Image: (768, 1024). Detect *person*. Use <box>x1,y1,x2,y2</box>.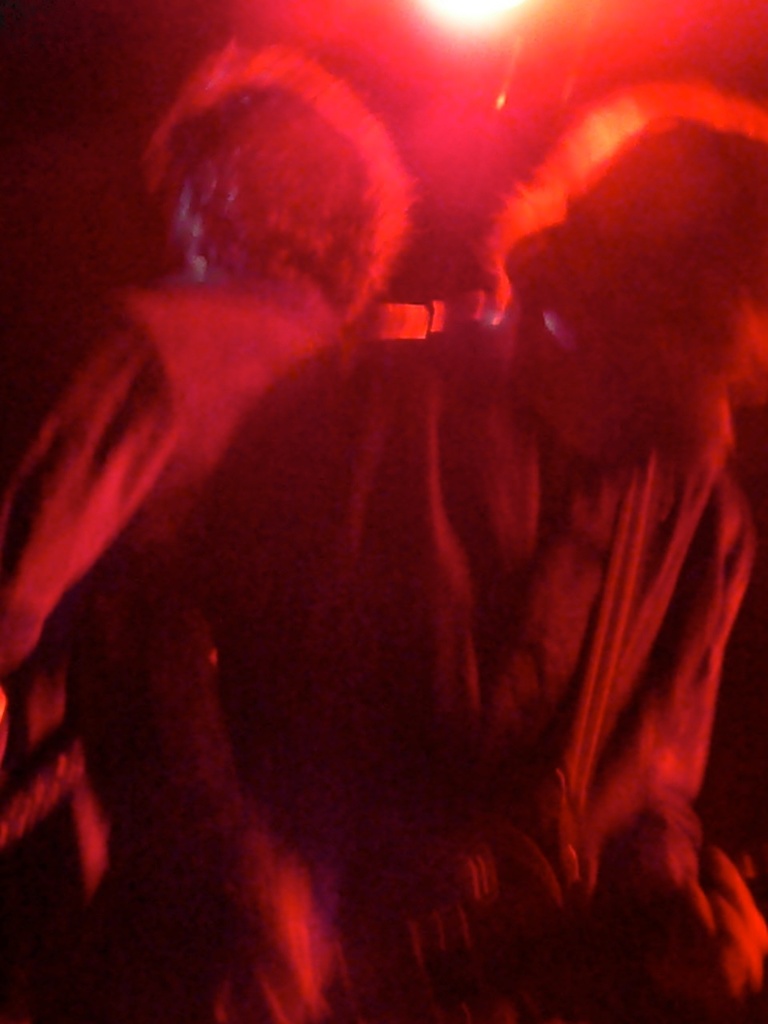
<box>0,54,417,1023</box>.
